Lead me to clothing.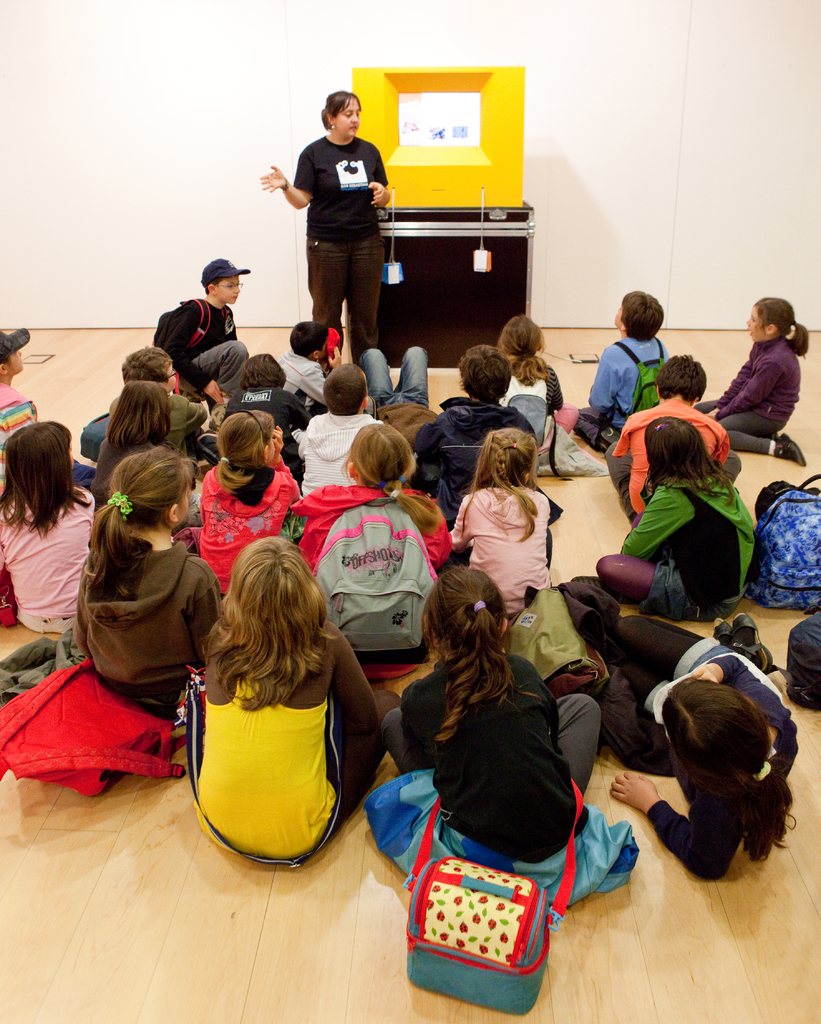
Lead to [x1=309, y1=405, x2=402, y2=483].
